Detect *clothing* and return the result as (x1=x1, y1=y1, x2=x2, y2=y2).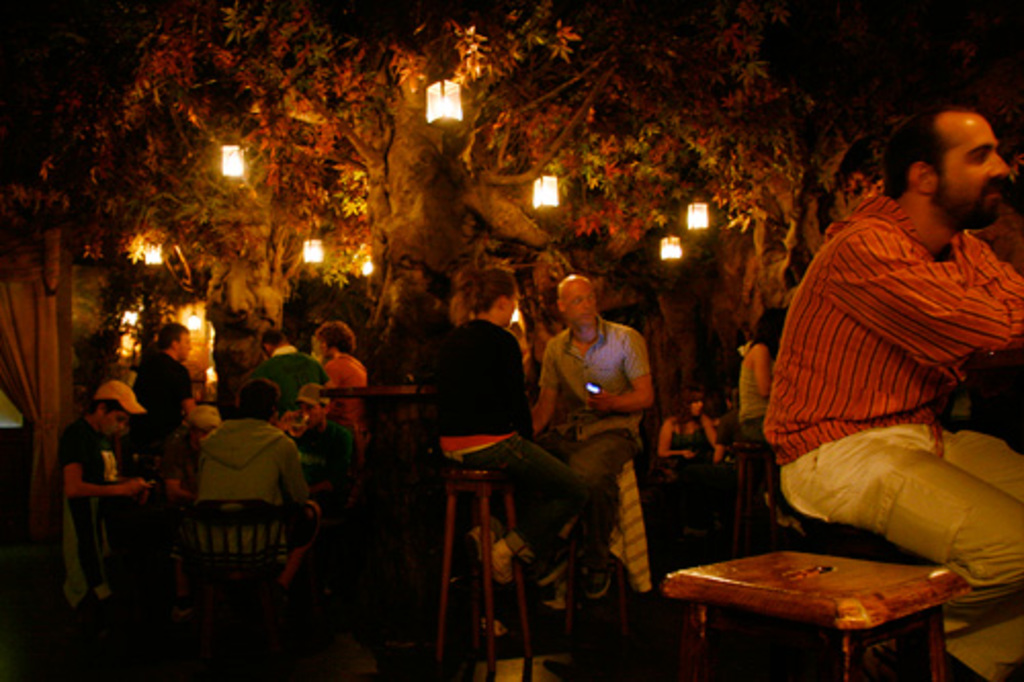
(x1=256, y1=340, x2=322, y2=420).
